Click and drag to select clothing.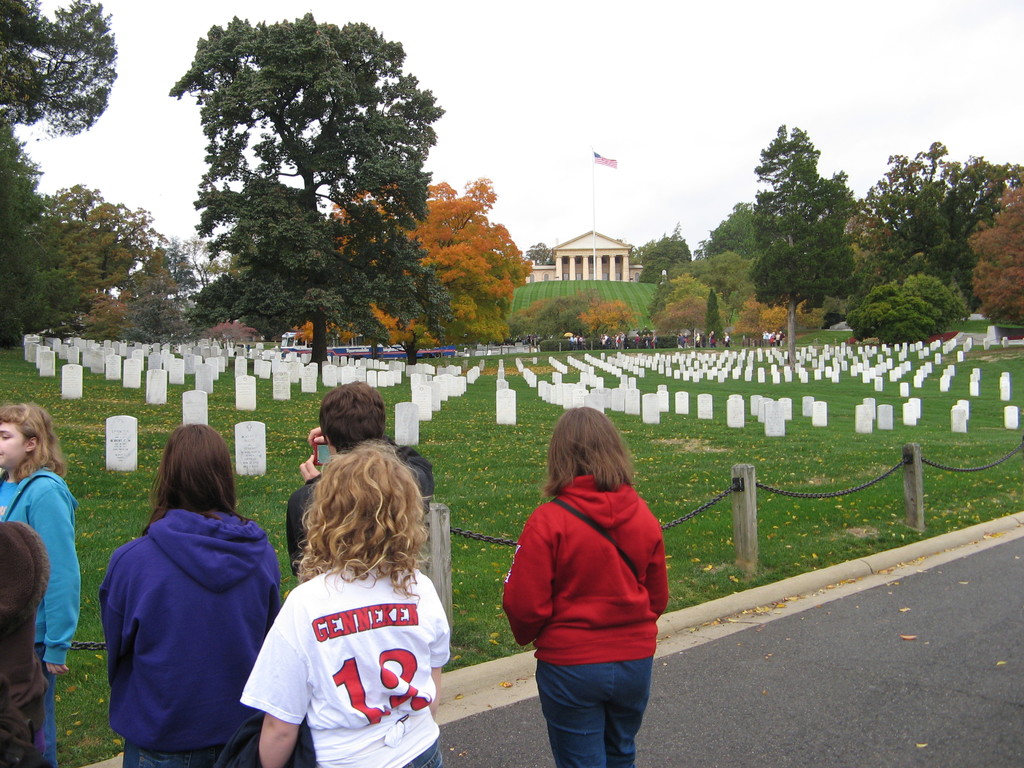
Selection: 283/431/431/616.
